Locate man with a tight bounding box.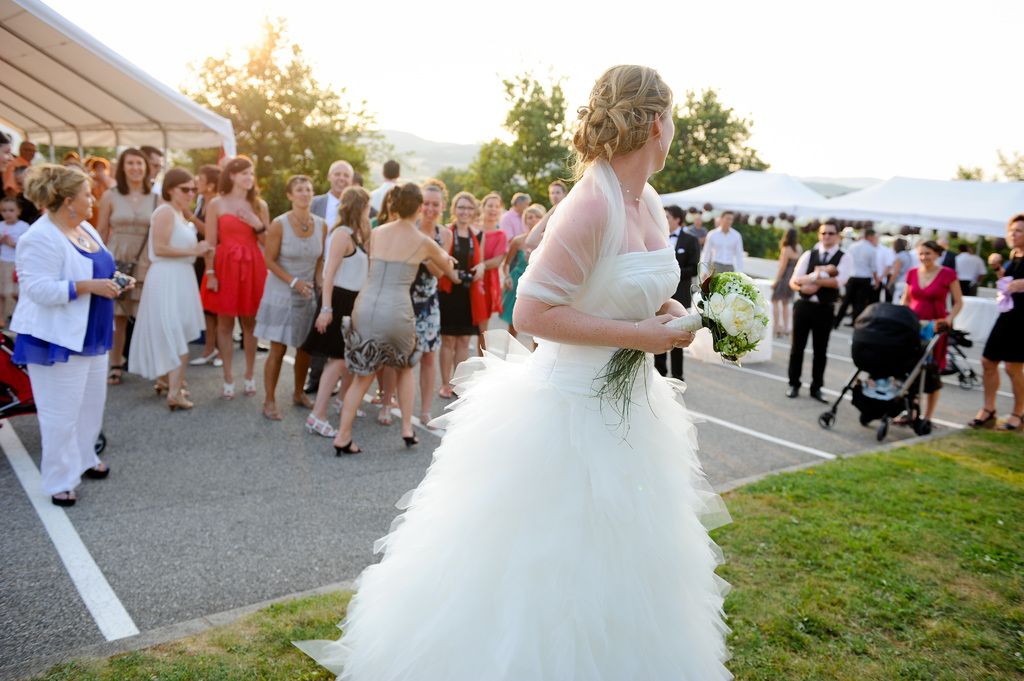
l=497, t=190, r=531, b=268.
